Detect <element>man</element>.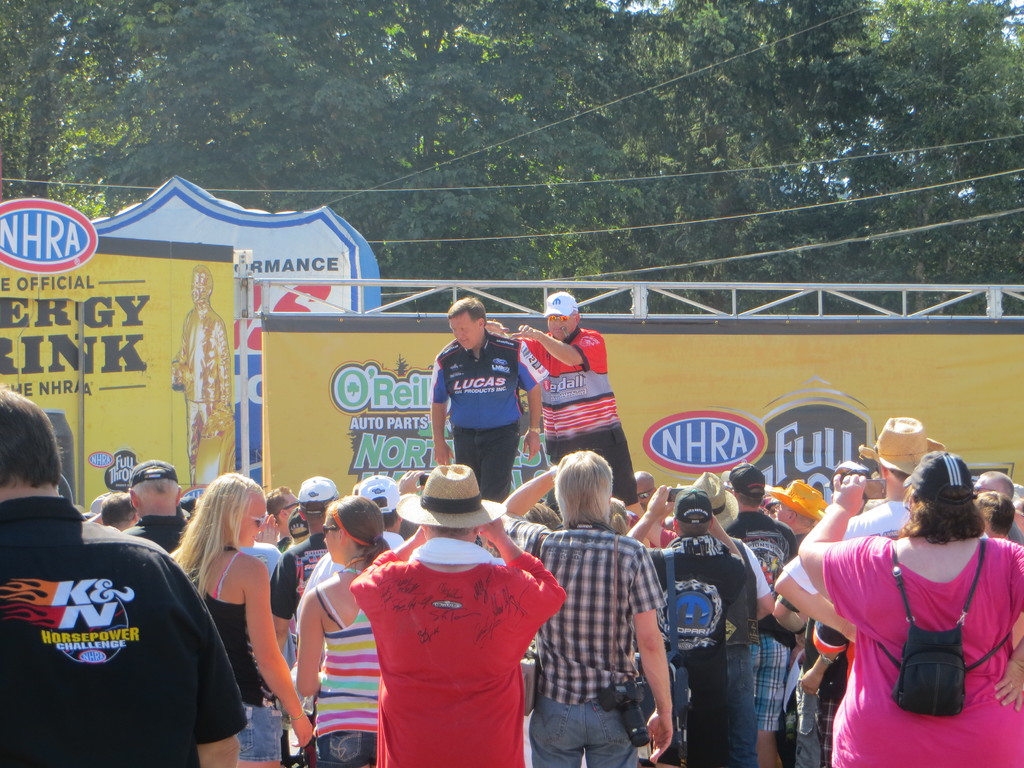
Detected at (271,477,314,576).
